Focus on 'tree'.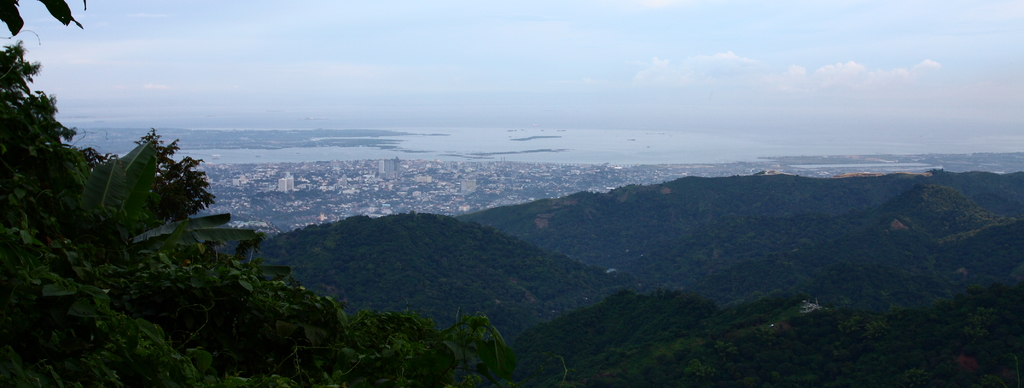
Focused at [x1=77, y1=132, x2=250, y2=258].
